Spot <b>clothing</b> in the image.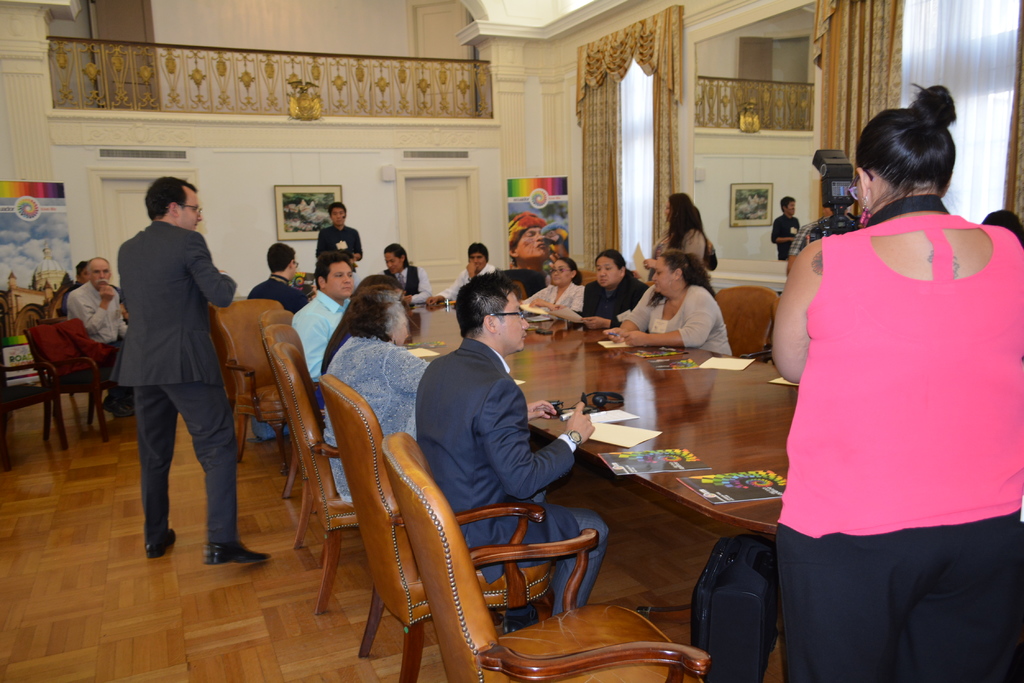
<b>clothing</b> found at select_region(71, 280, 130, 399).
